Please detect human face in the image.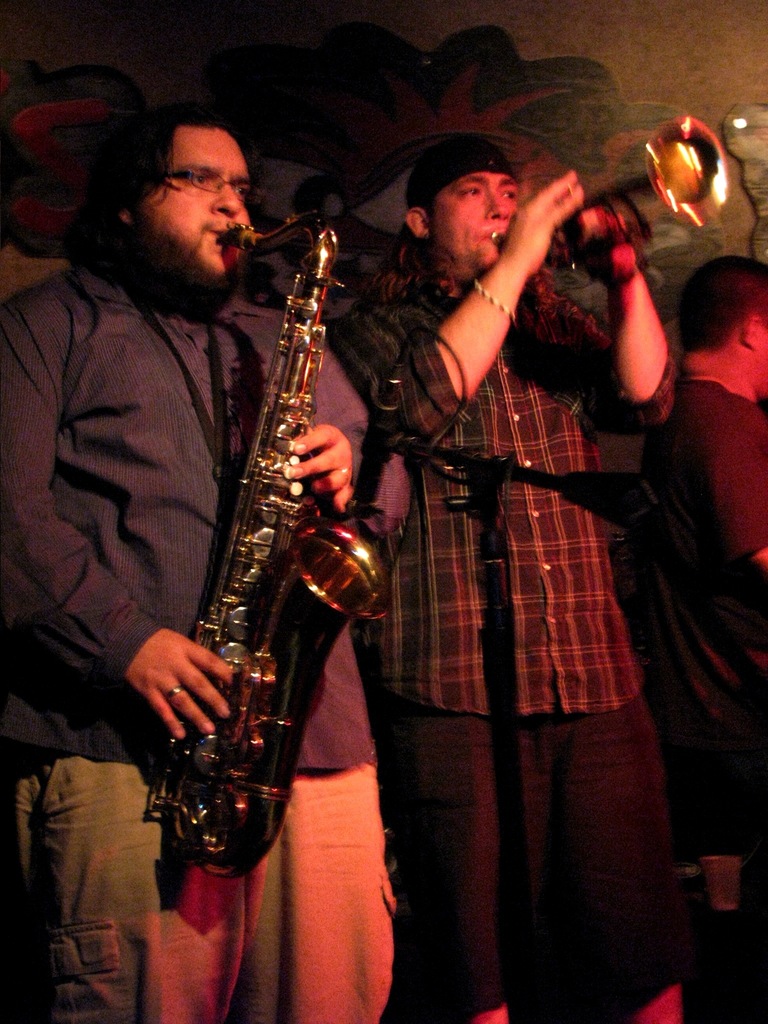
{"left": 436, "top": 165, "right": 541, "bottom": 273}.
